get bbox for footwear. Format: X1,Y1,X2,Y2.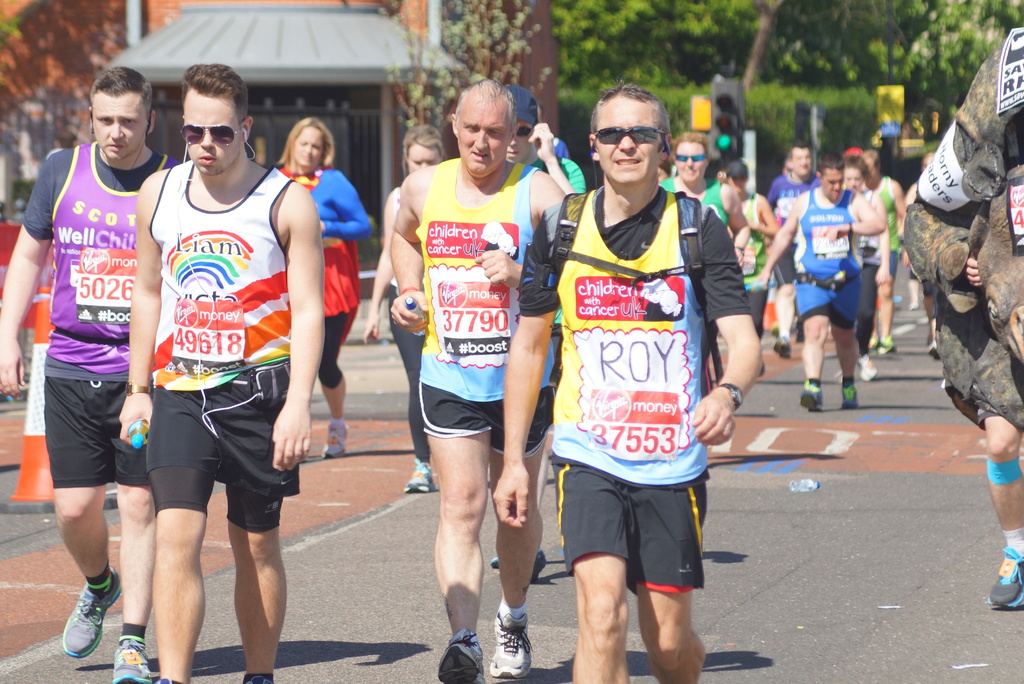
984,547,1023,612.
